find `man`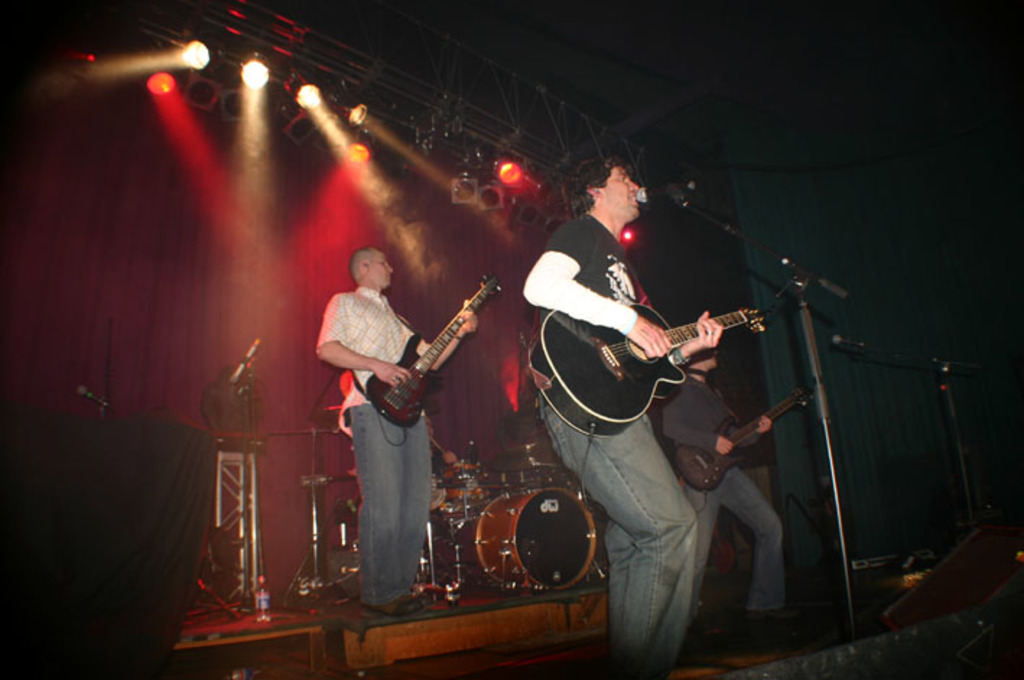
<box>296,225,493,592</box>
